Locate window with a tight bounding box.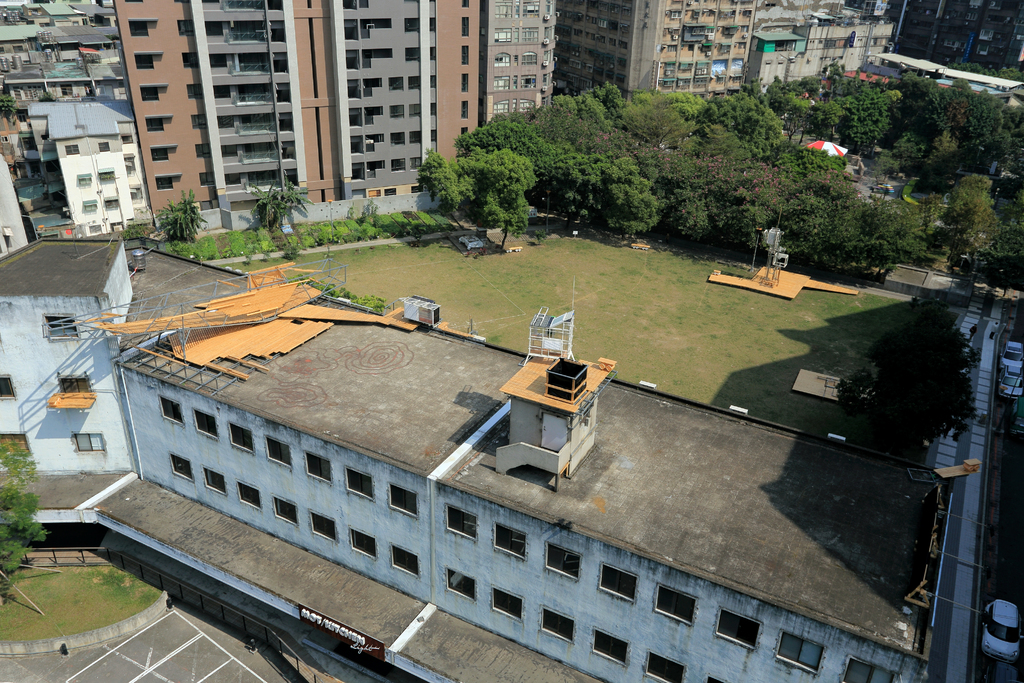
l=586, t=63, r=593, b=74.
